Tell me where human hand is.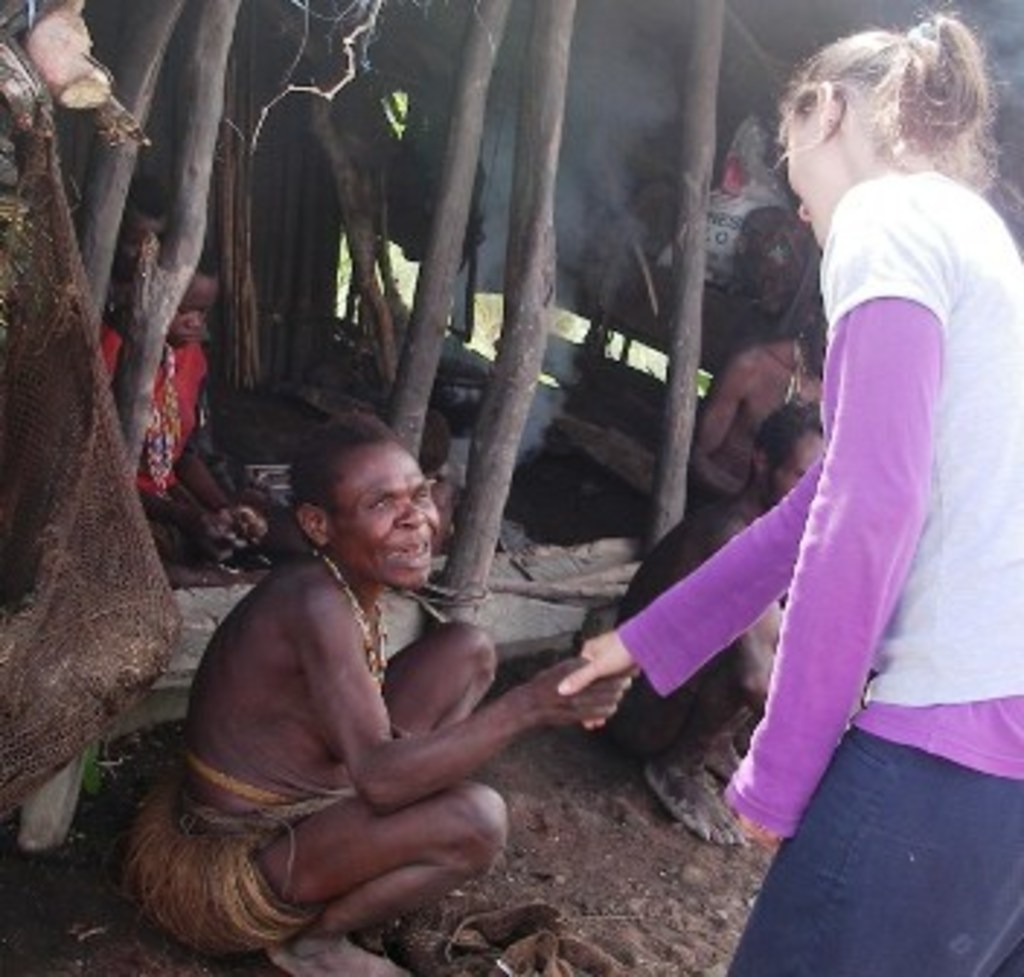
human hand is at (x1=527, y1=657, x2=640, y2=730).
